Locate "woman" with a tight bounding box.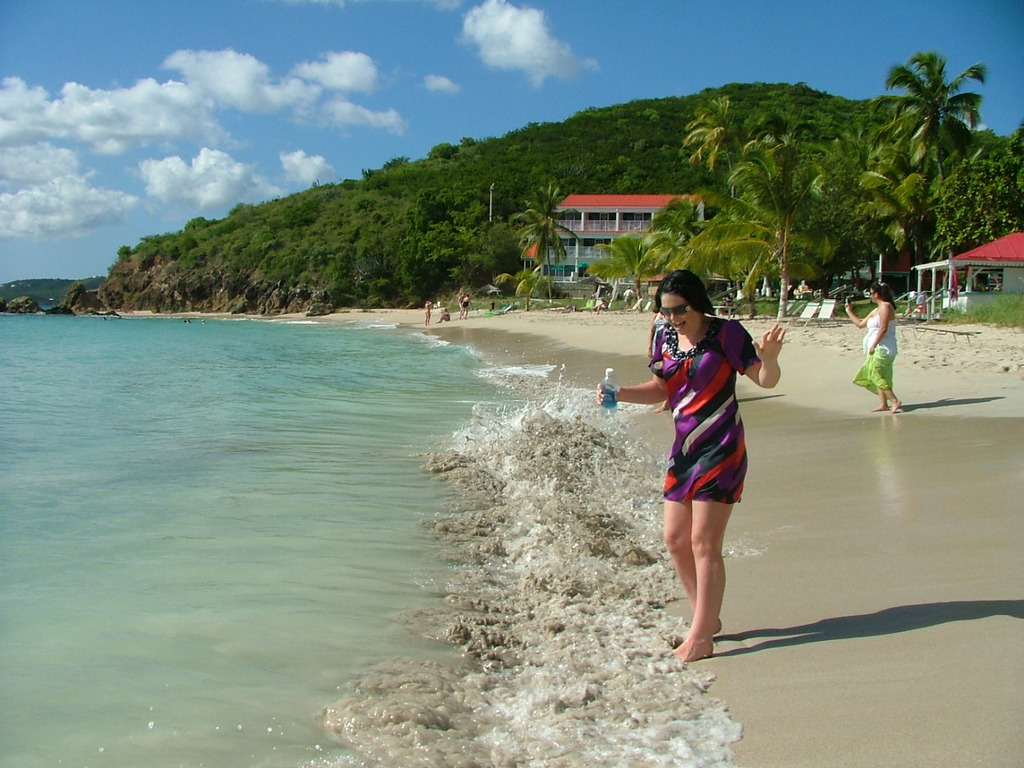
[595,269,790,665].
